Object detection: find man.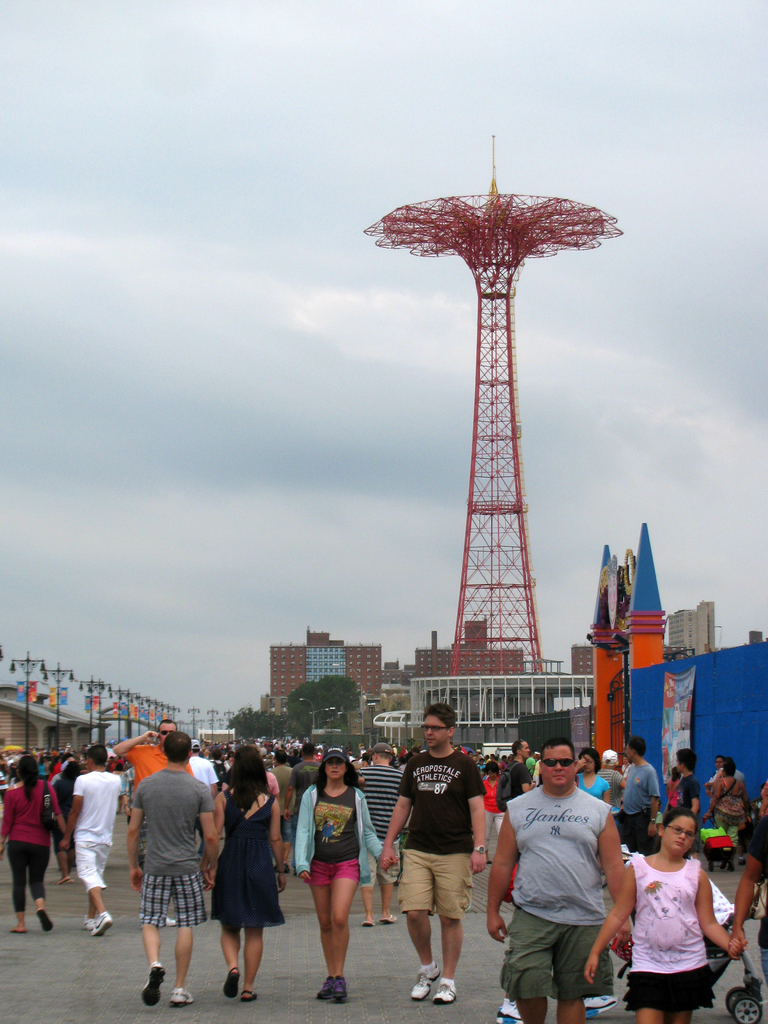
pyautogui.locateOnScreen(356, 745, 408, 927).
